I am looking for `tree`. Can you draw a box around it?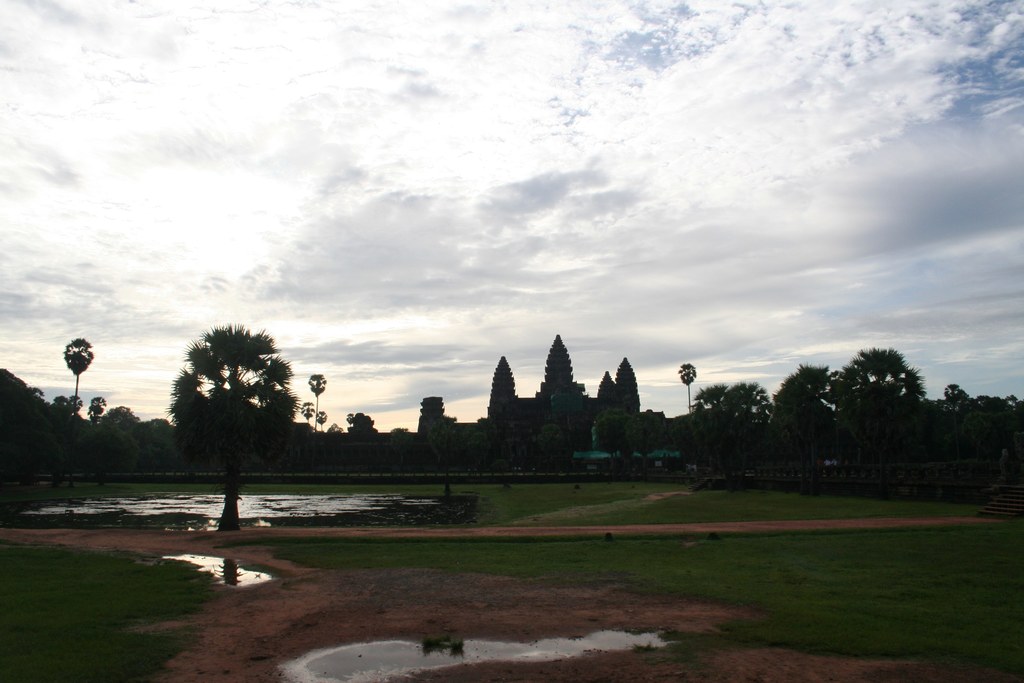
Sure, the bounding box is [540, 332, 591, 438].
